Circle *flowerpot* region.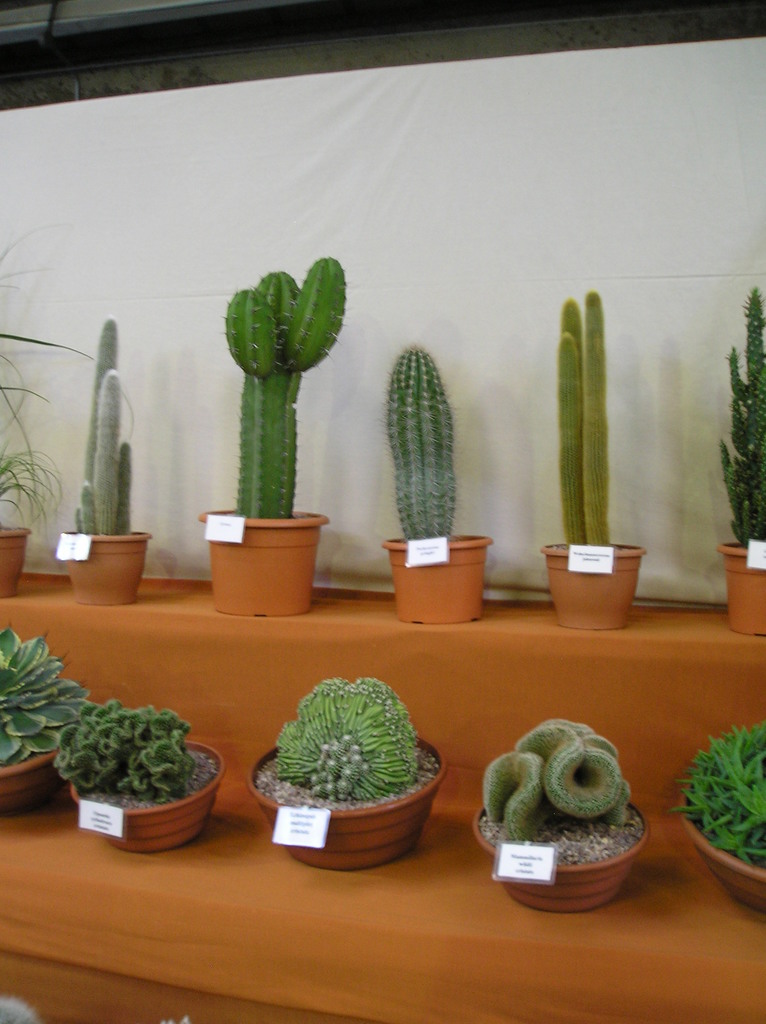
Region: box(383, 535, 491, 622).
